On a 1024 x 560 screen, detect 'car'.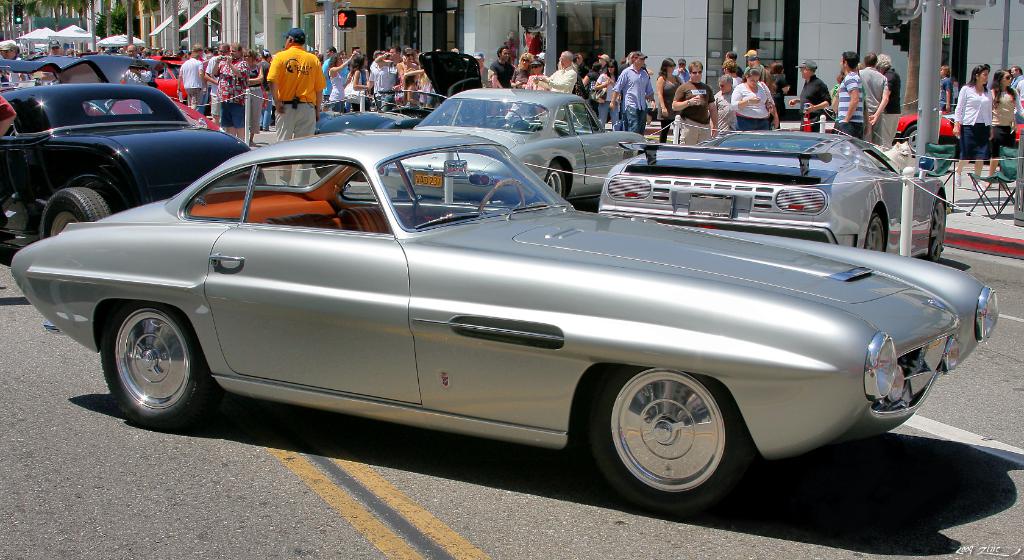
Rect(892, 97, 1023, 156).
